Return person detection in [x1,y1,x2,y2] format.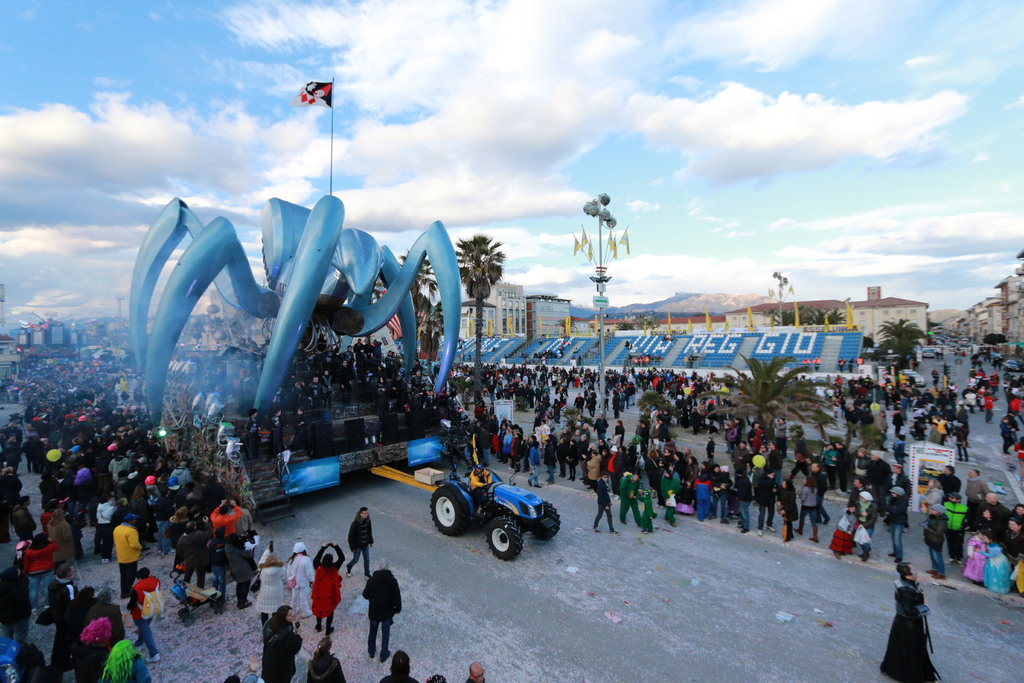
[306,631,353,682].
